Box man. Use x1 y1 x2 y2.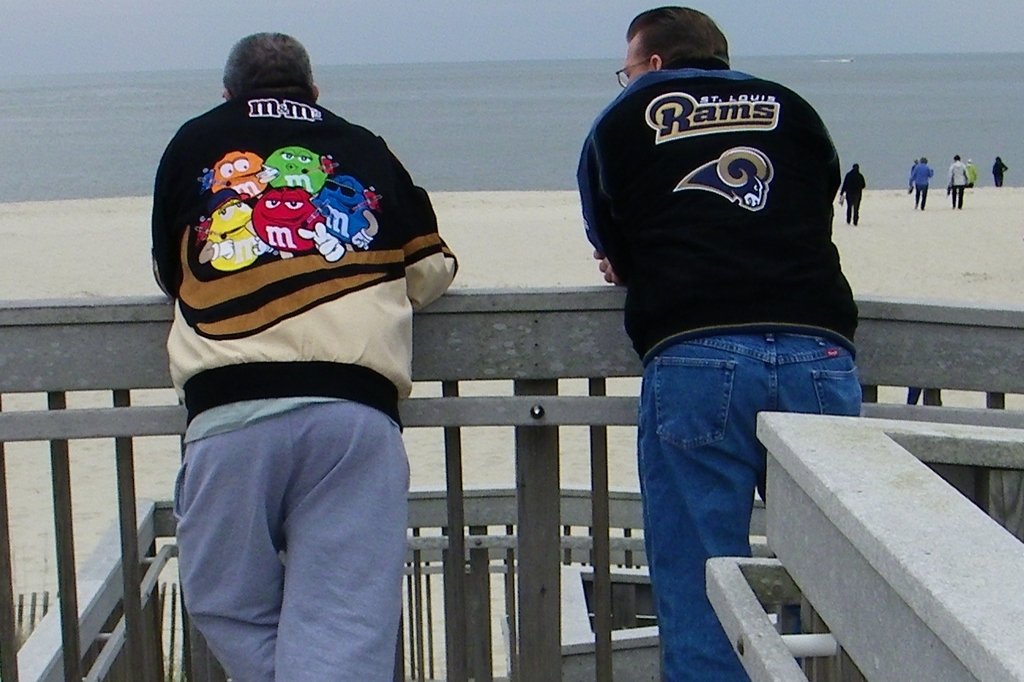
947 155 970 208.
